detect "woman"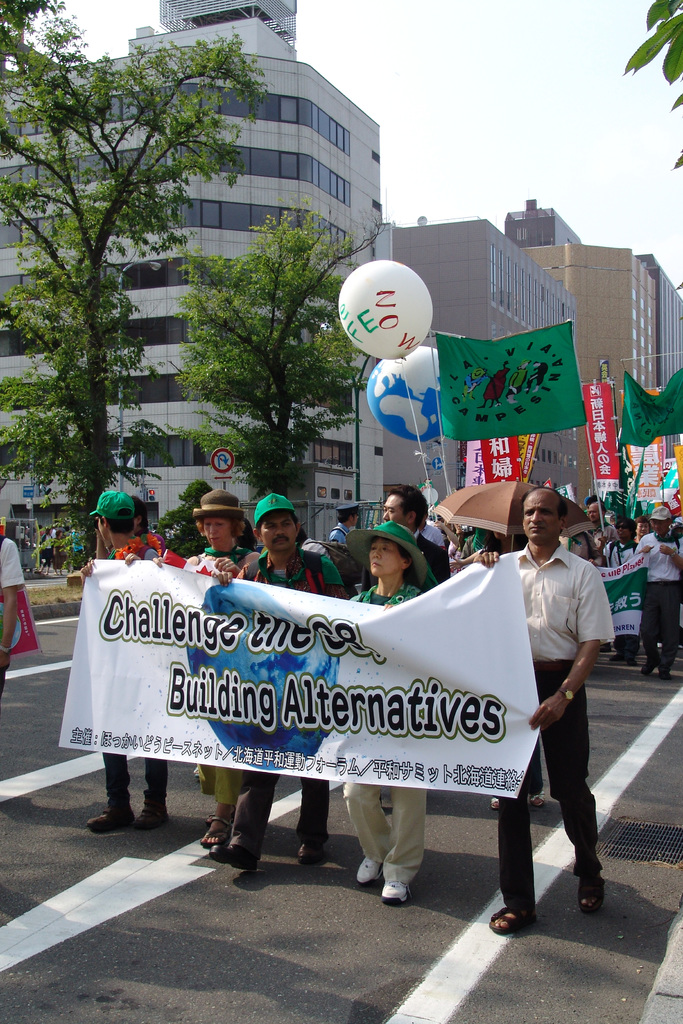
[156,495,266,851]
